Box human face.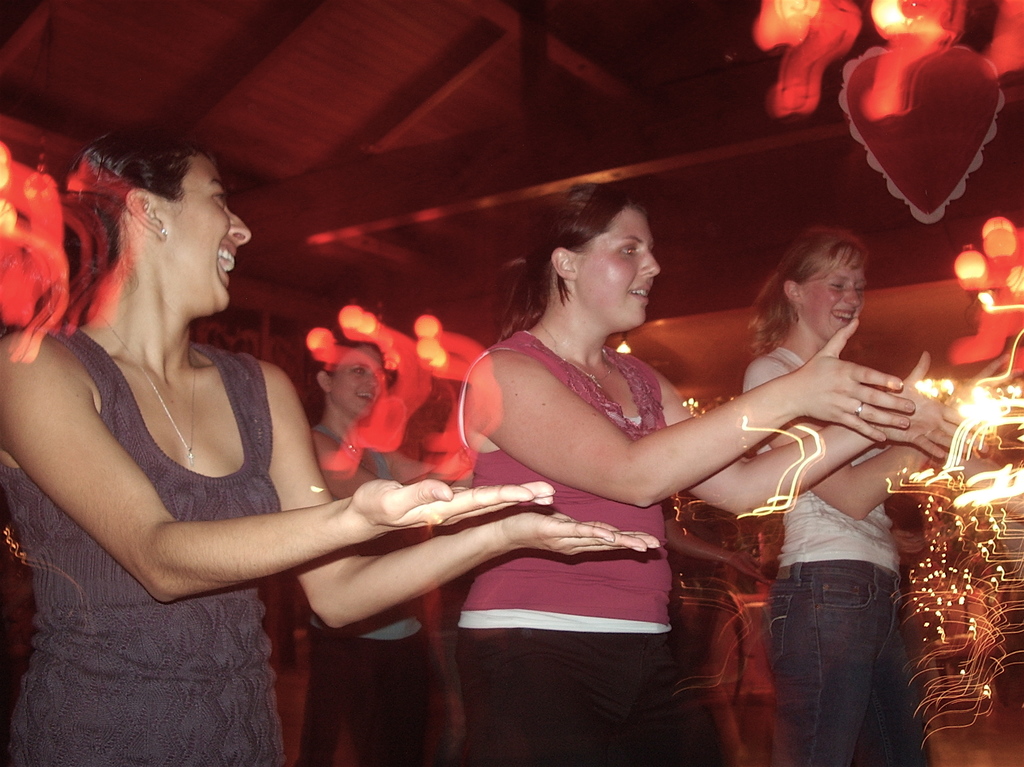
BBox(580, 209, 660, 330).
